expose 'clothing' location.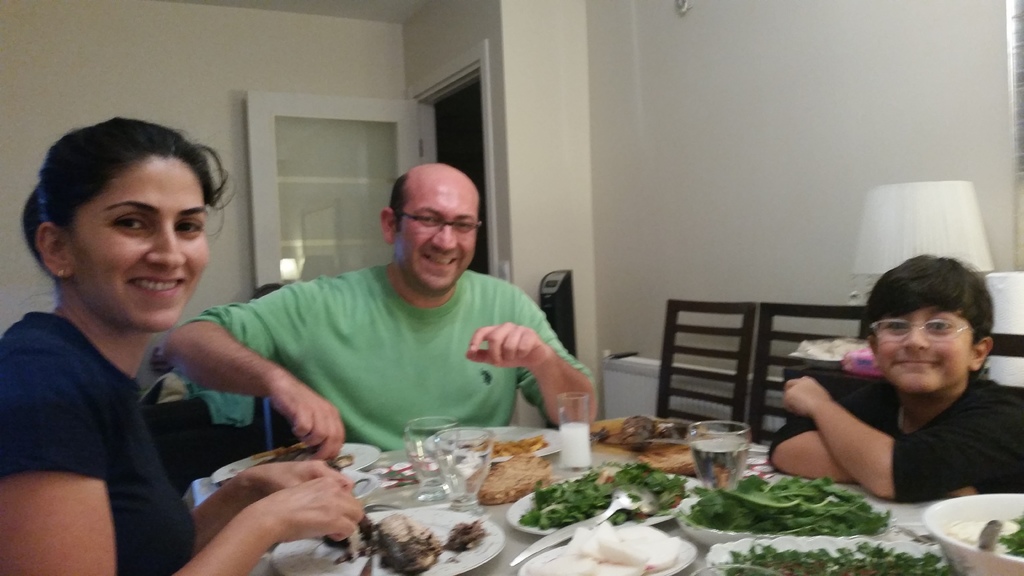
Exposed at pyautogui.locateOnScreen(163, 209, 598, 465).
